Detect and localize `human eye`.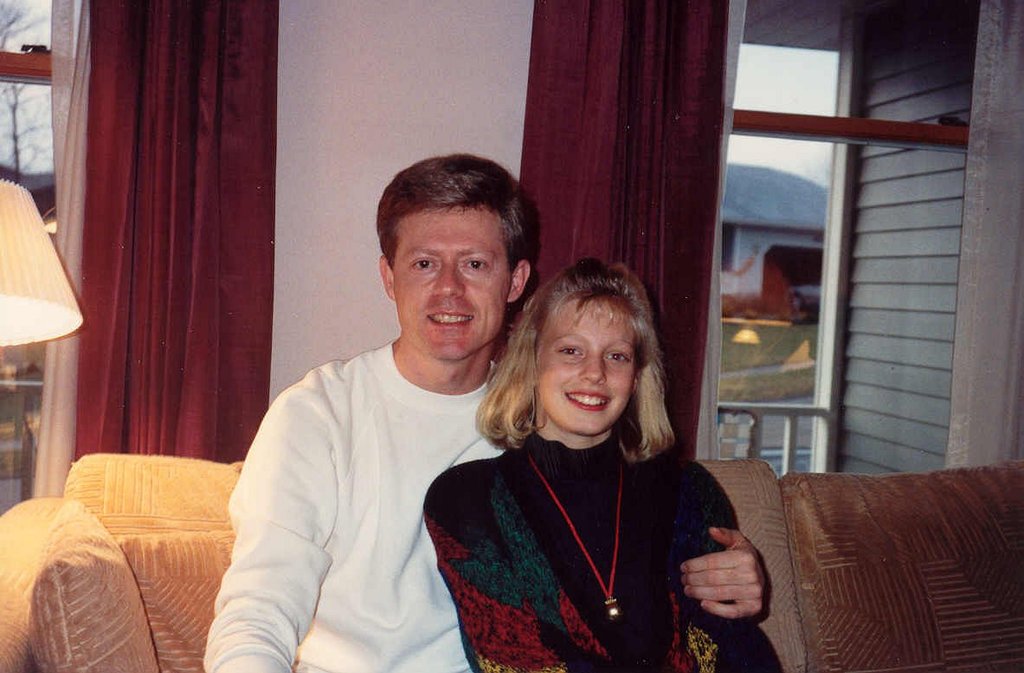
Localized at x1=554, y1=346, x2=583, y2=359.
